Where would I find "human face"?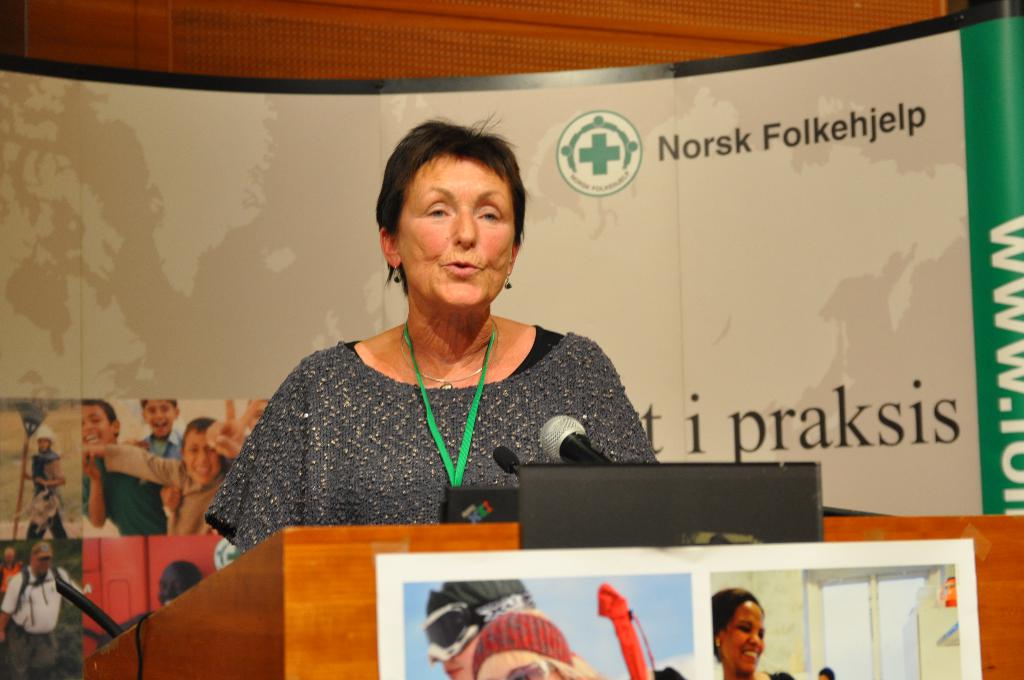
At select_region(141, 396, 178, 438).
